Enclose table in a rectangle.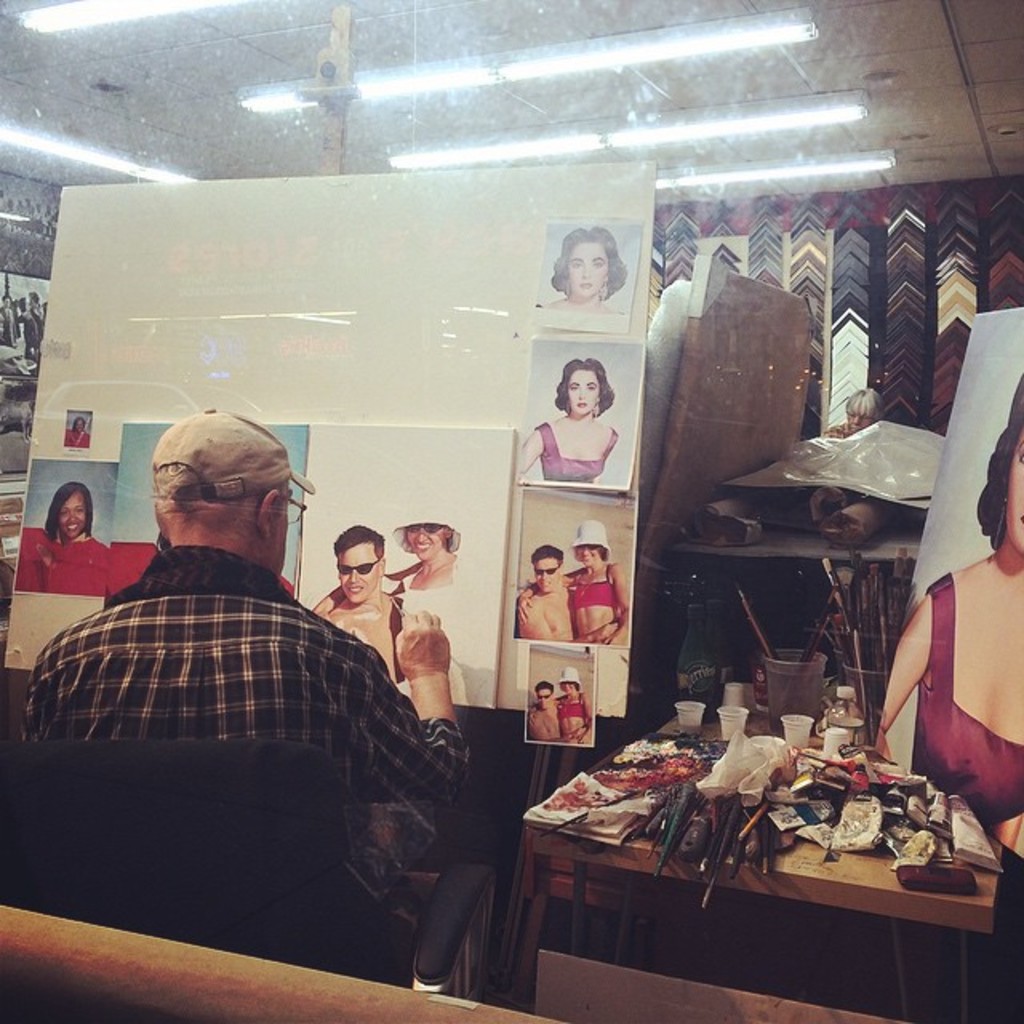
(x1=498, y1=715, x2=968, y2=1023).
